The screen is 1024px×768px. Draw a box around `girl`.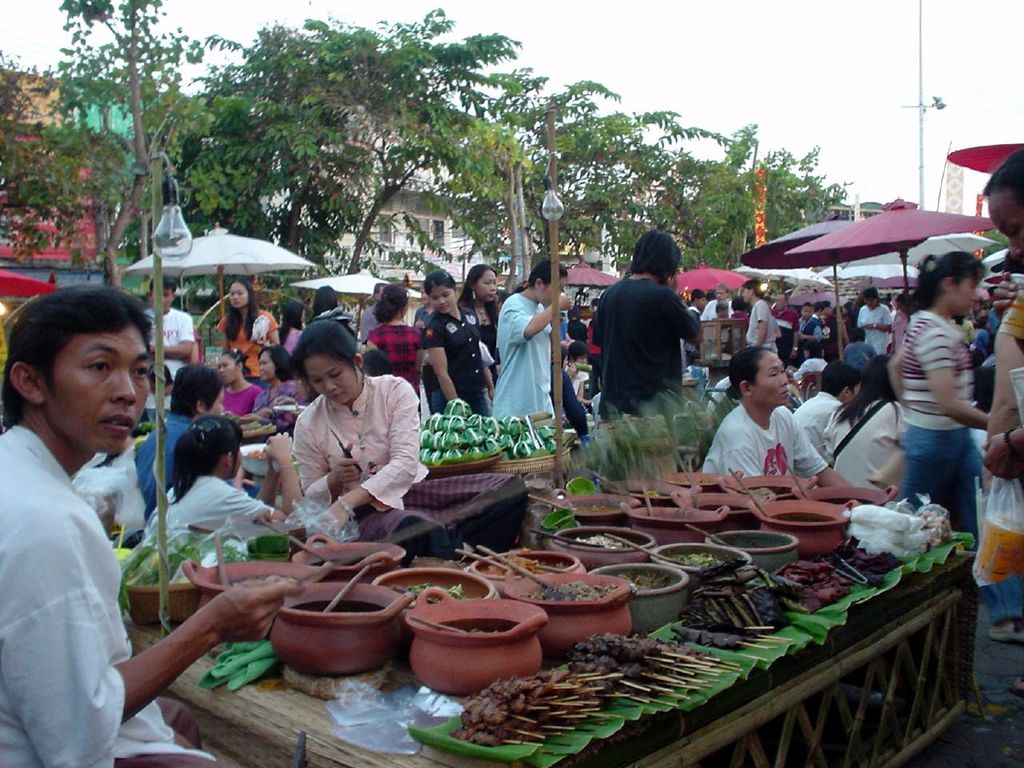
l=214, t=274, r=282, b=394.
